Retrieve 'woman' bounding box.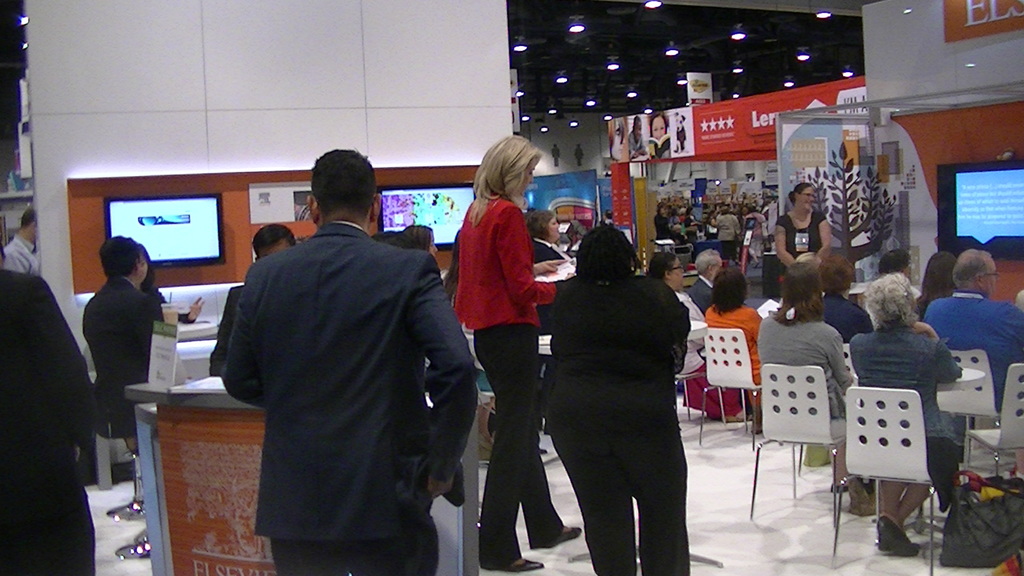
Bounding box: l=549, t=221, r=691, b=575.
